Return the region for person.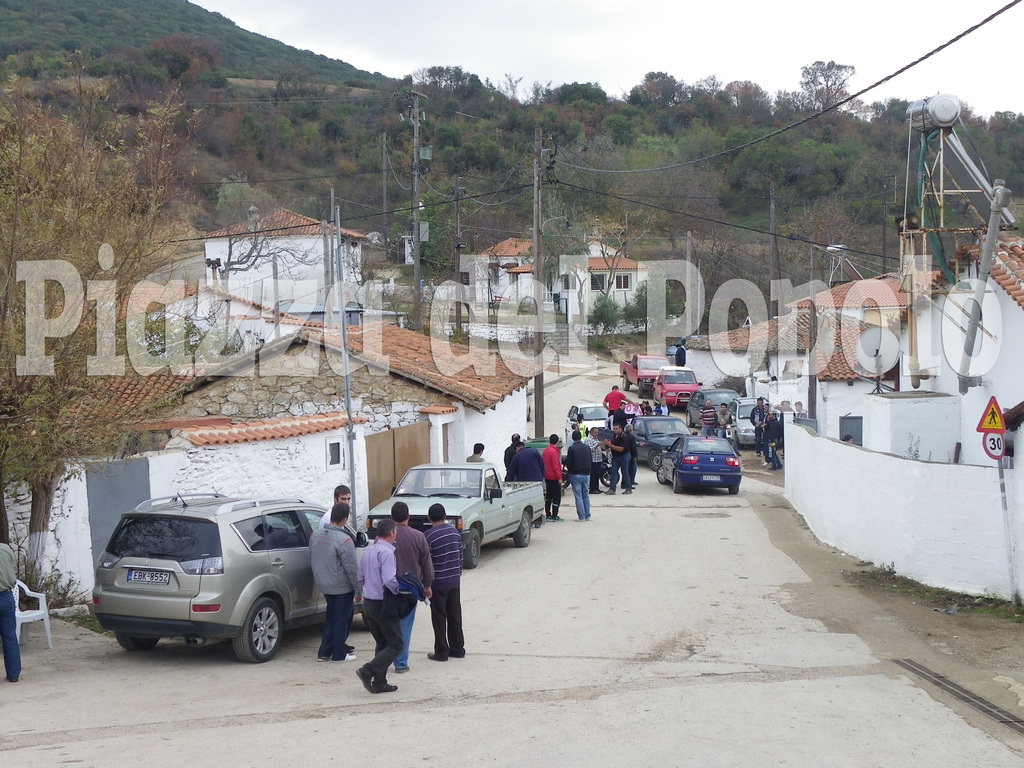
pyautogui.locateOnScreen(843, 432, 853, 441).
